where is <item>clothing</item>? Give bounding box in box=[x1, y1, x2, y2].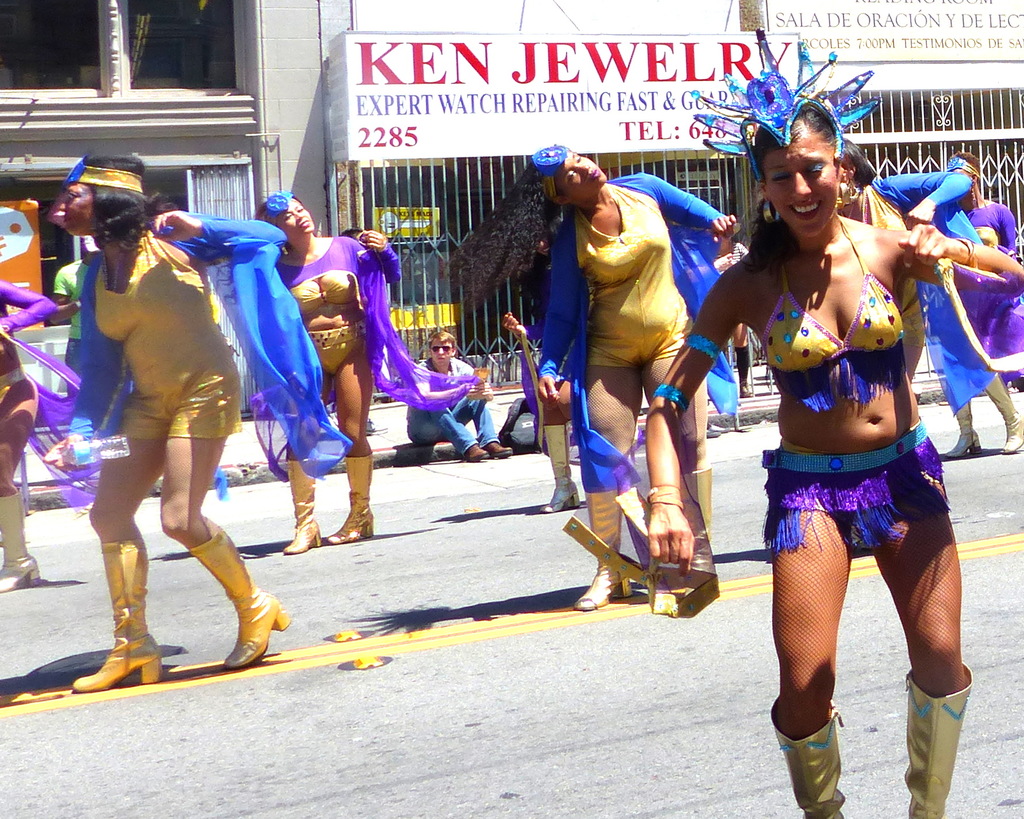
box=[950, 197, 1023, 412].
